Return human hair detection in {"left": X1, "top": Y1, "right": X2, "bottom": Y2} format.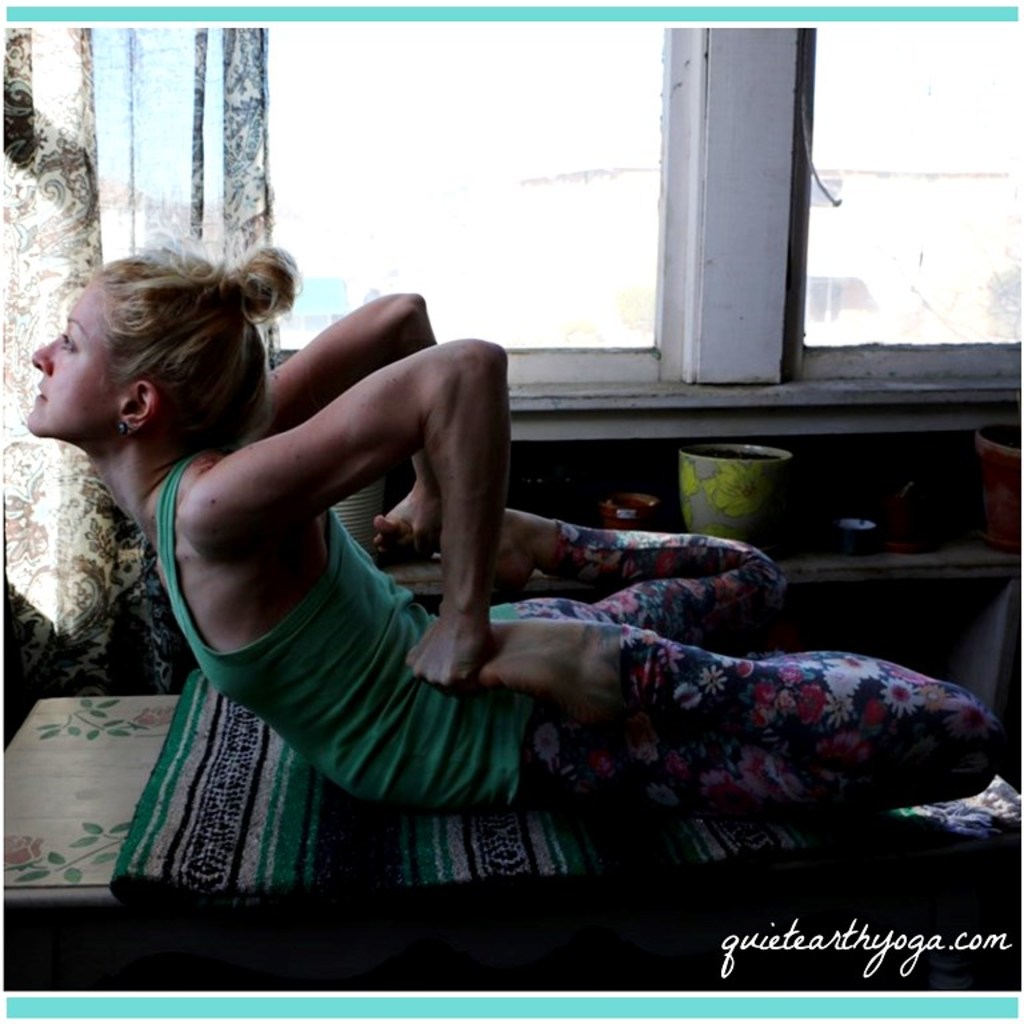
{"left": 87, "top": 241, "right": 309, "bottom": 441}.
